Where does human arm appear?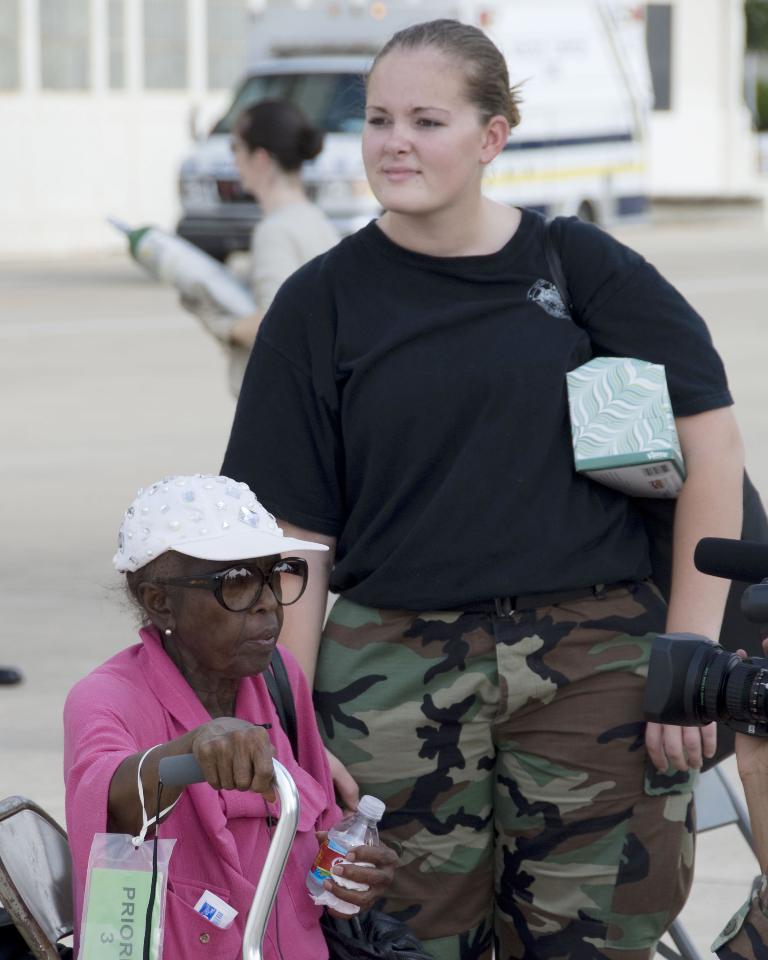
Appears at bbox(293, 650, 400, 924).
